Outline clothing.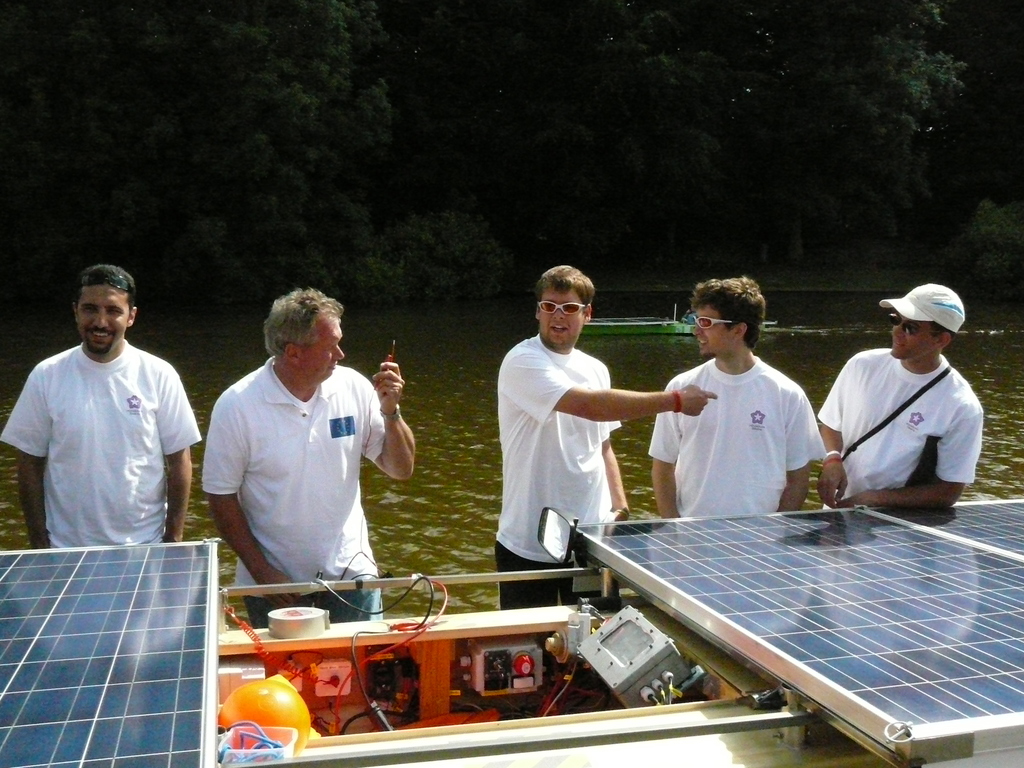
Outline: crop(819, 351, 982, 498).
